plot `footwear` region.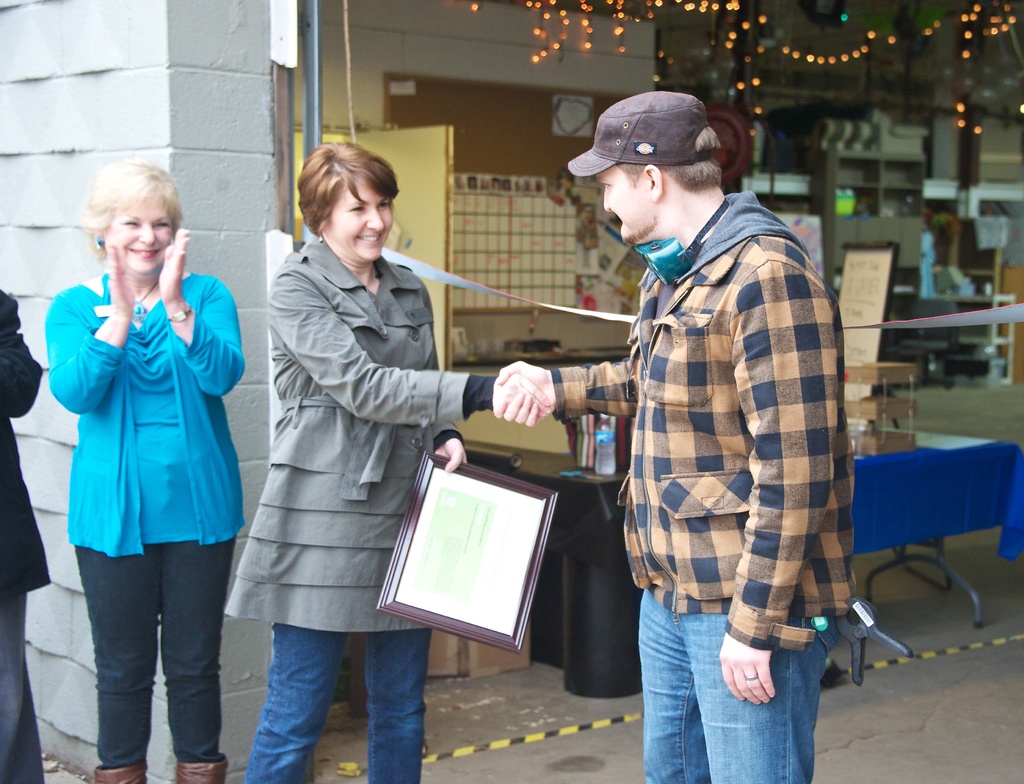
Plotted at <region>179, 763, 230, 783</region>.
